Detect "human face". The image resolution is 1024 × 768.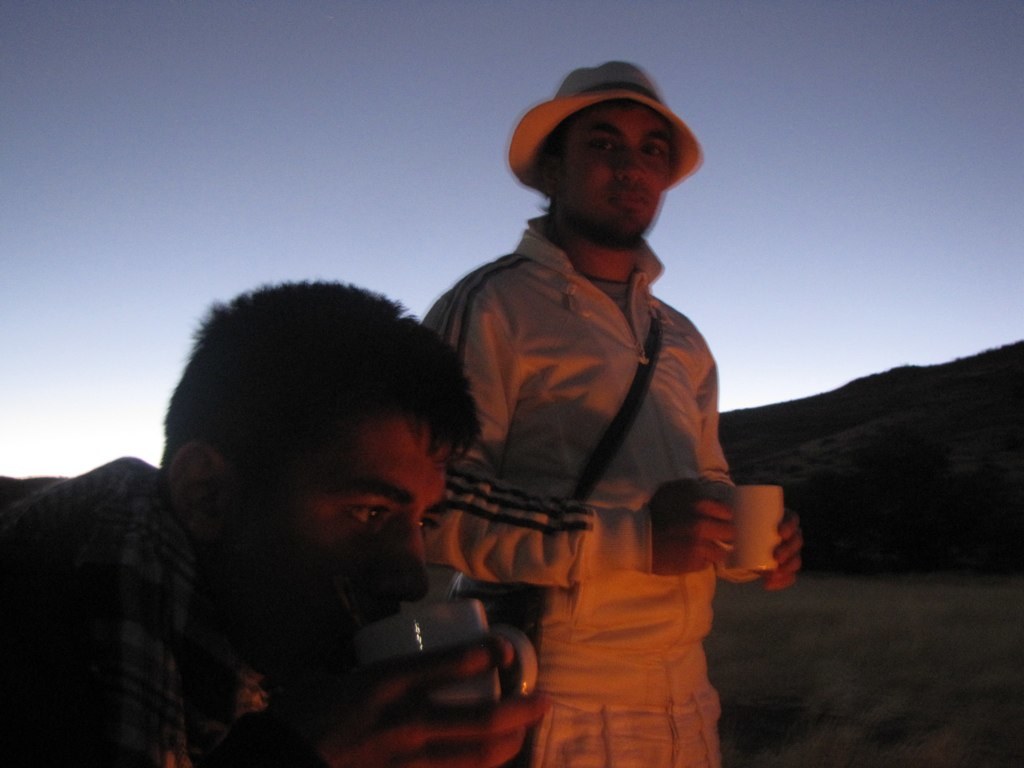
Rect(565, 103, 665, 245).
